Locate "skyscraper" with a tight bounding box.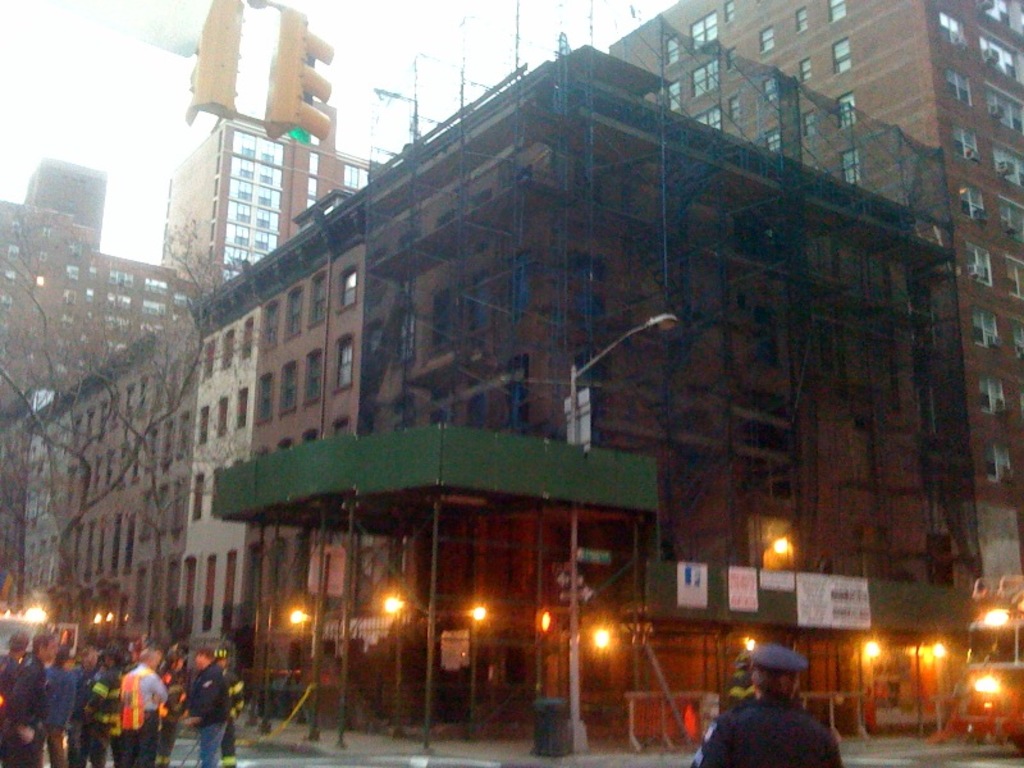
<region>0, 160, 173, 399</region>.
